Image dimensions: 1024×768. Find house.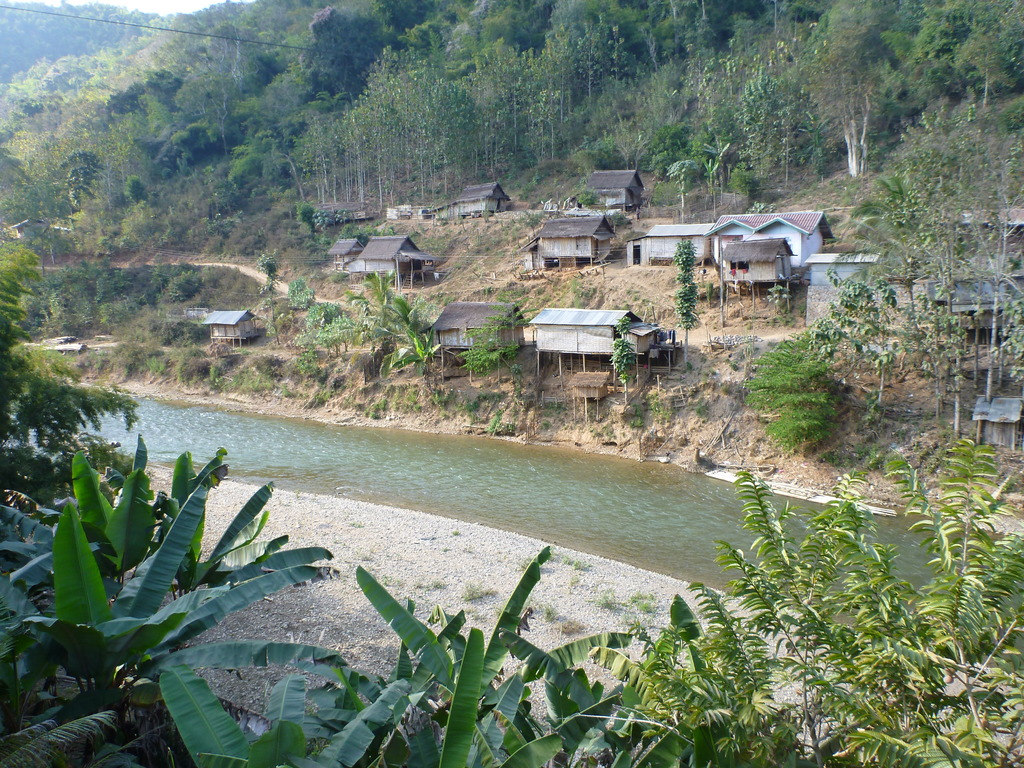
<bbox>633, 219, 711, 269</bbox>.
